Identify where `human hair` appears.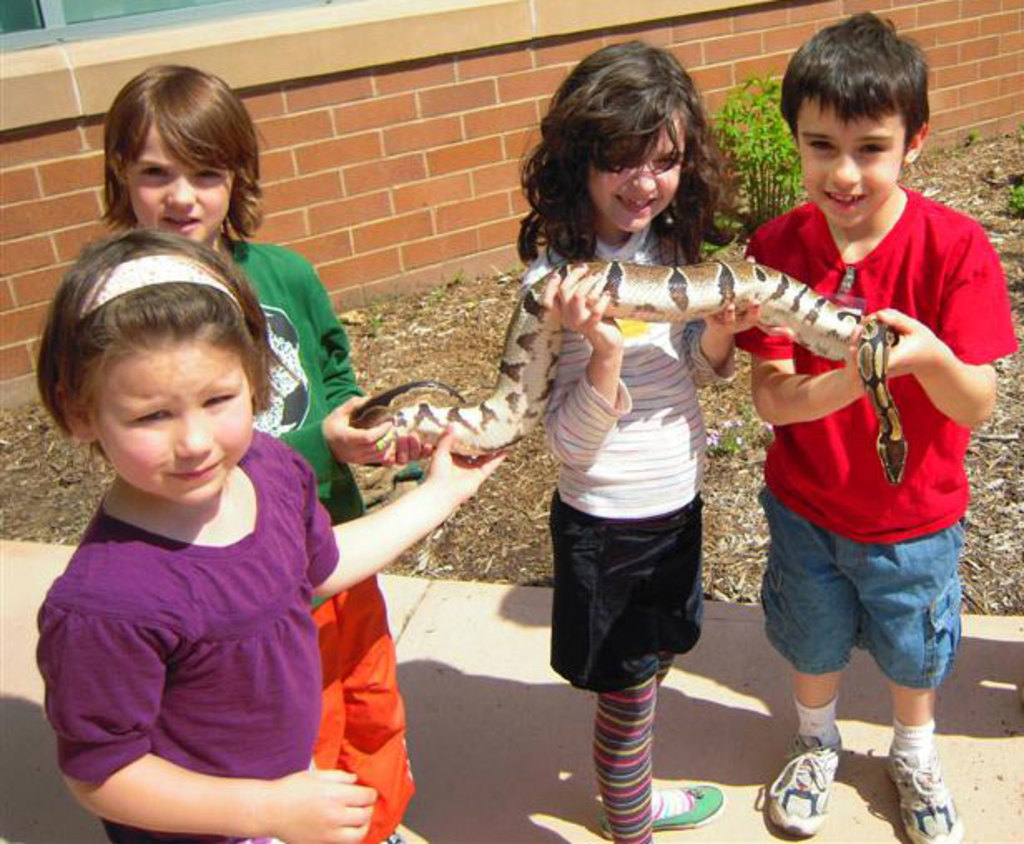
Appears at 775 10 931 169.
